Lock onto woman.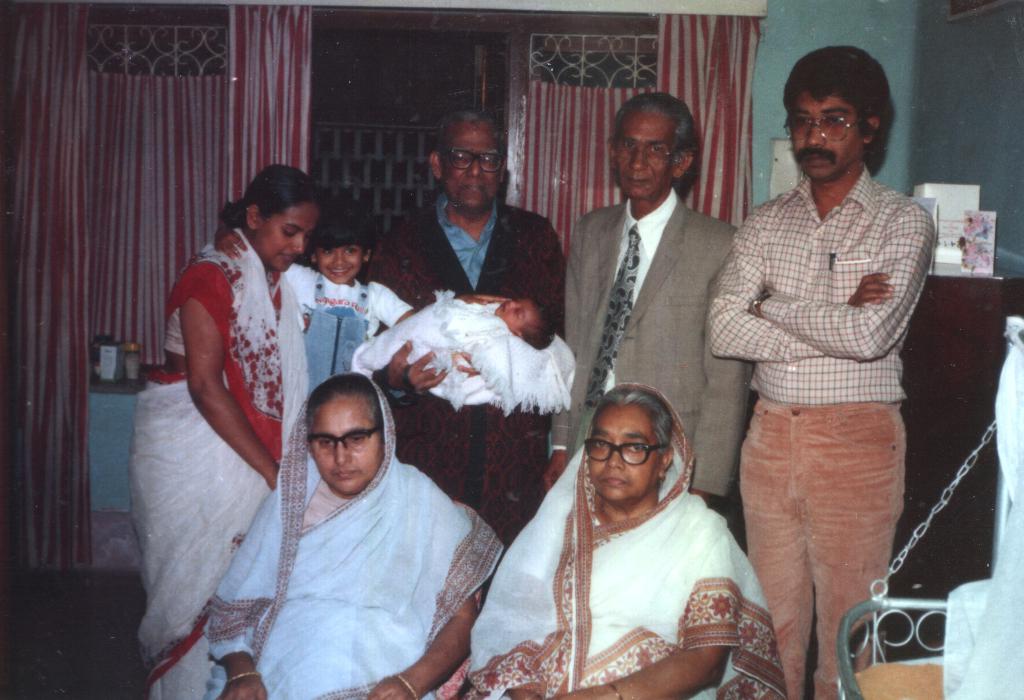
Locked: crop(197, 370, 504, 699).
